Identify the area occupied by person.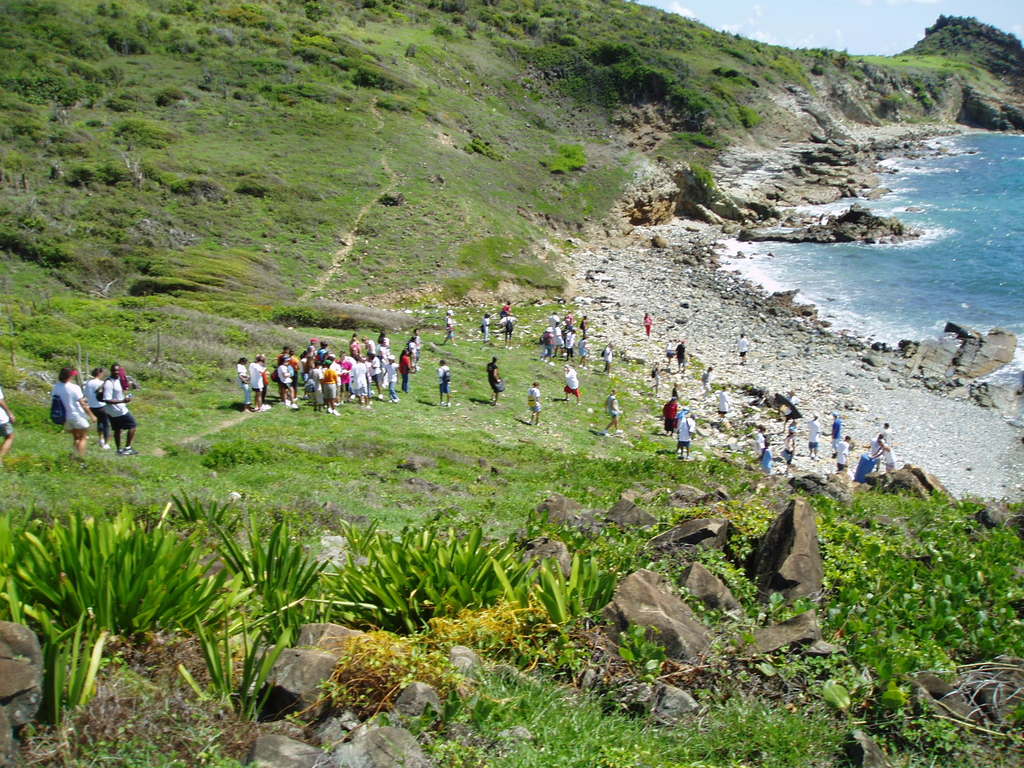
Area: rect(866, 434, 882, 460).
